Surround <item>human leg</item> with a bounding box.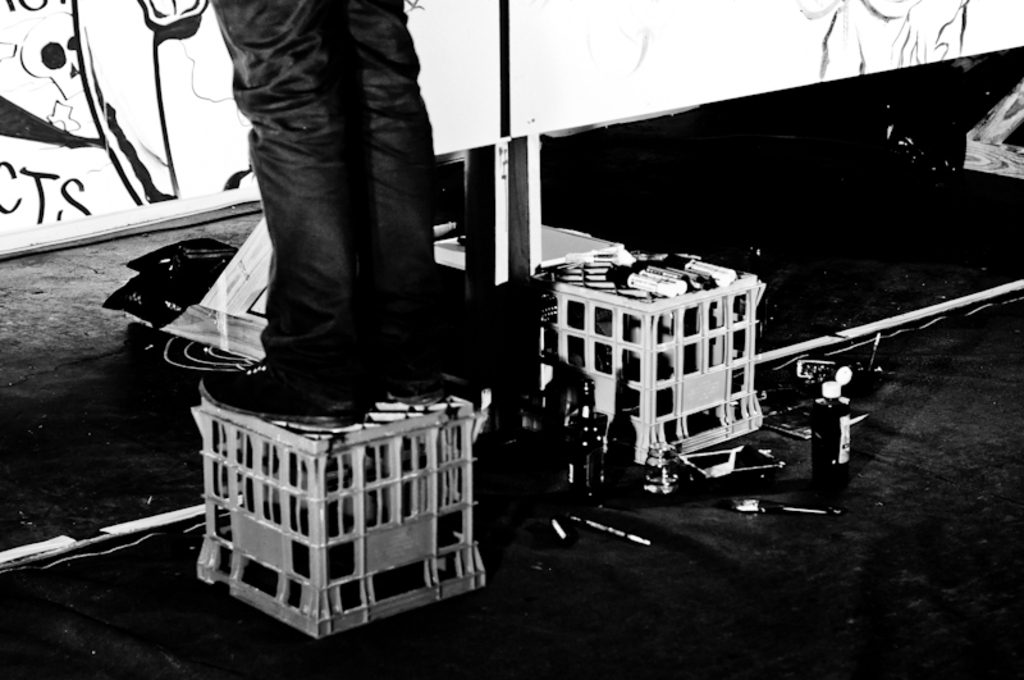
bbox(351, 0, 447, 401).
